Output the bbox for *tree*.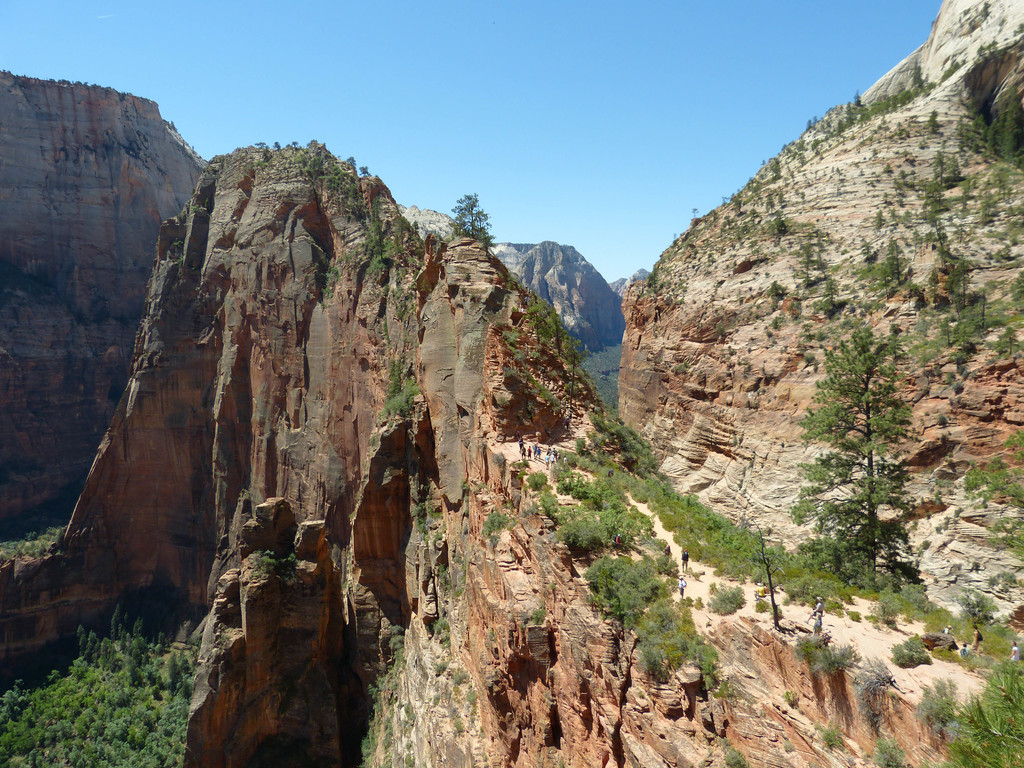
387:355:406:417.
